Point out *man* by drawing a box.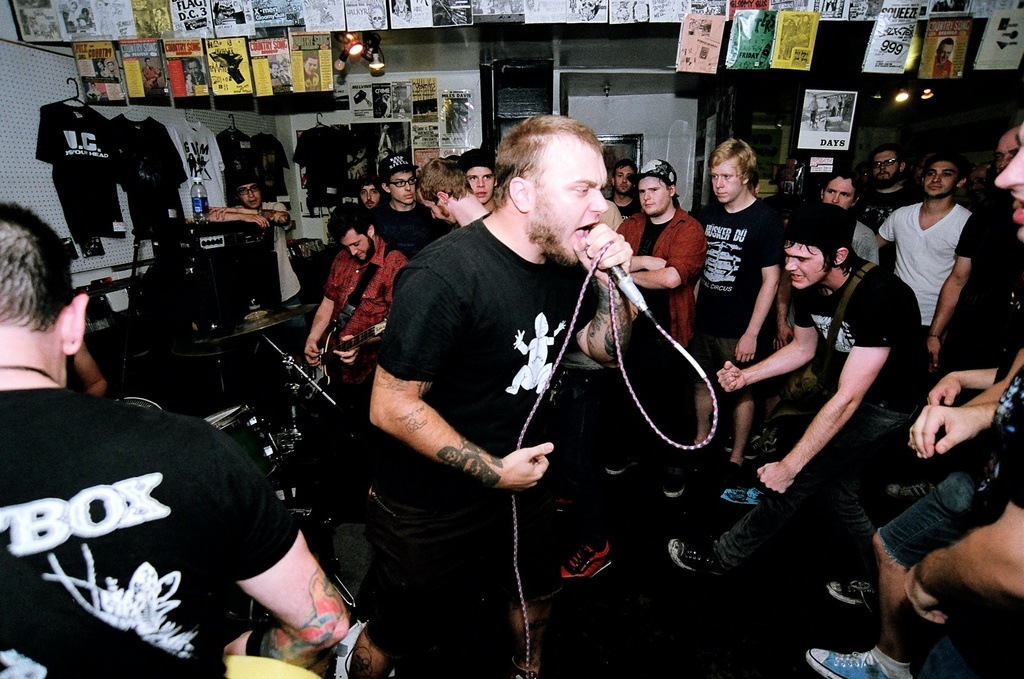
region(807, 145, 1023, 678).
